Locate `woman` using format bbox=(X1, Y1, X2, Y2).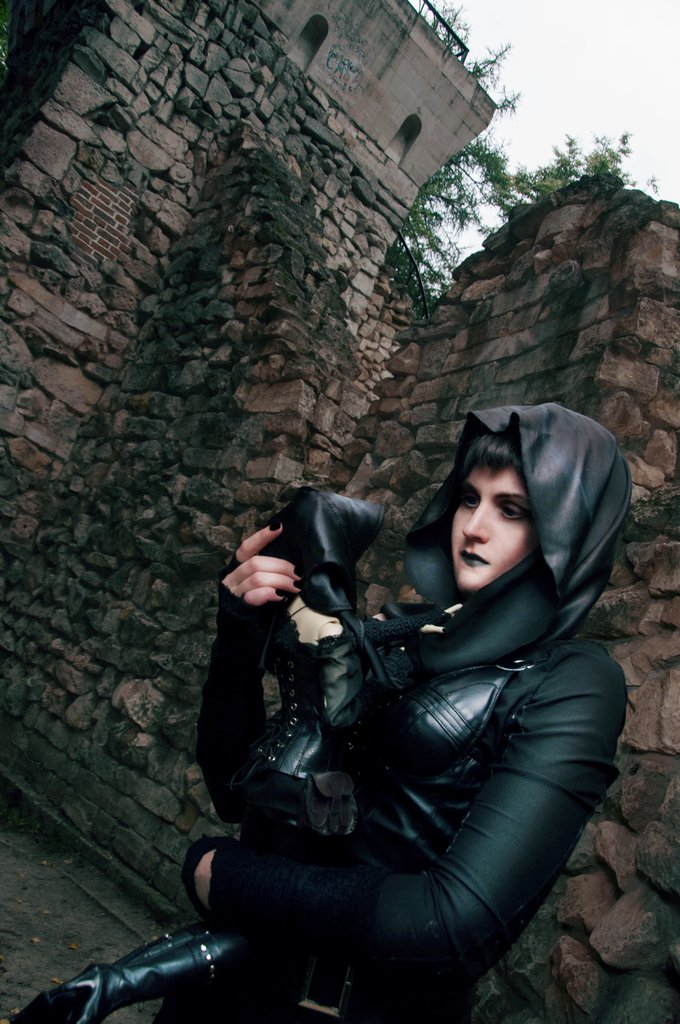
bbox=(153, 369, 600, 1023).
